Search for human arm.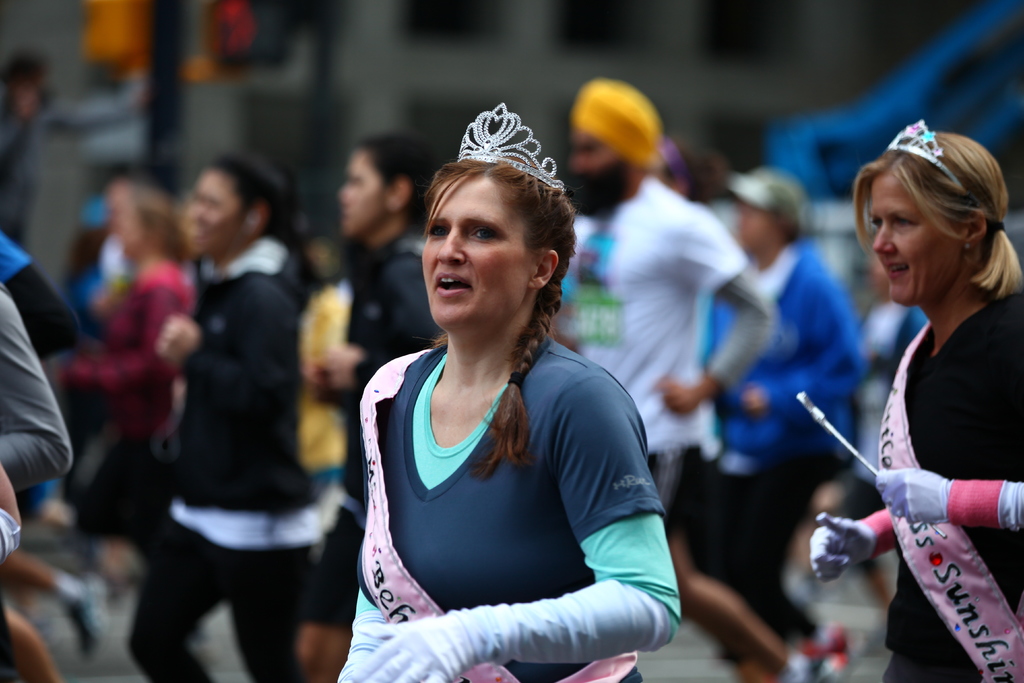
Found at {"x1": 0, "y1": 228, "x2": 52, "y2": 353}.
